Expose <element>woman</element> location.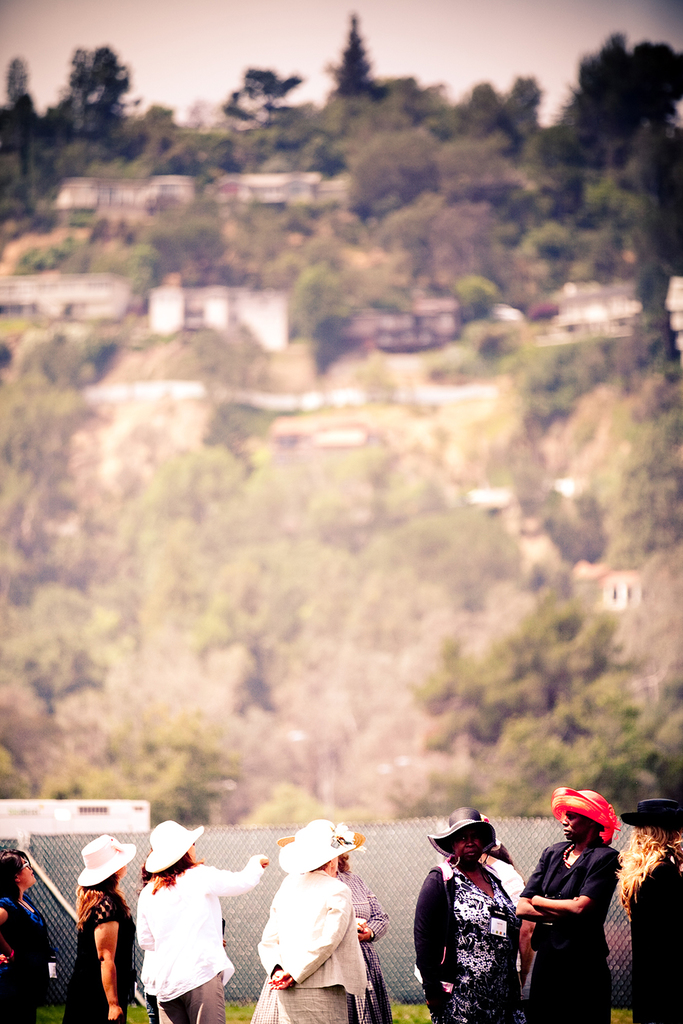
Exposed at 518, 782, 609, 1023.
